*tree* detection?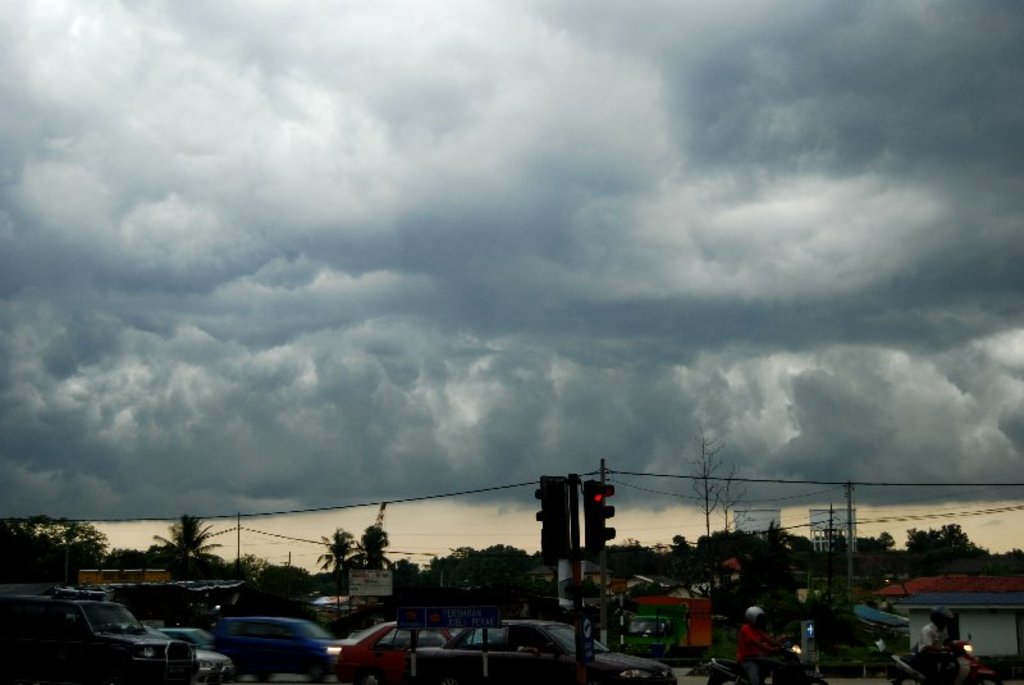
region(0, 516, 110, 579)
